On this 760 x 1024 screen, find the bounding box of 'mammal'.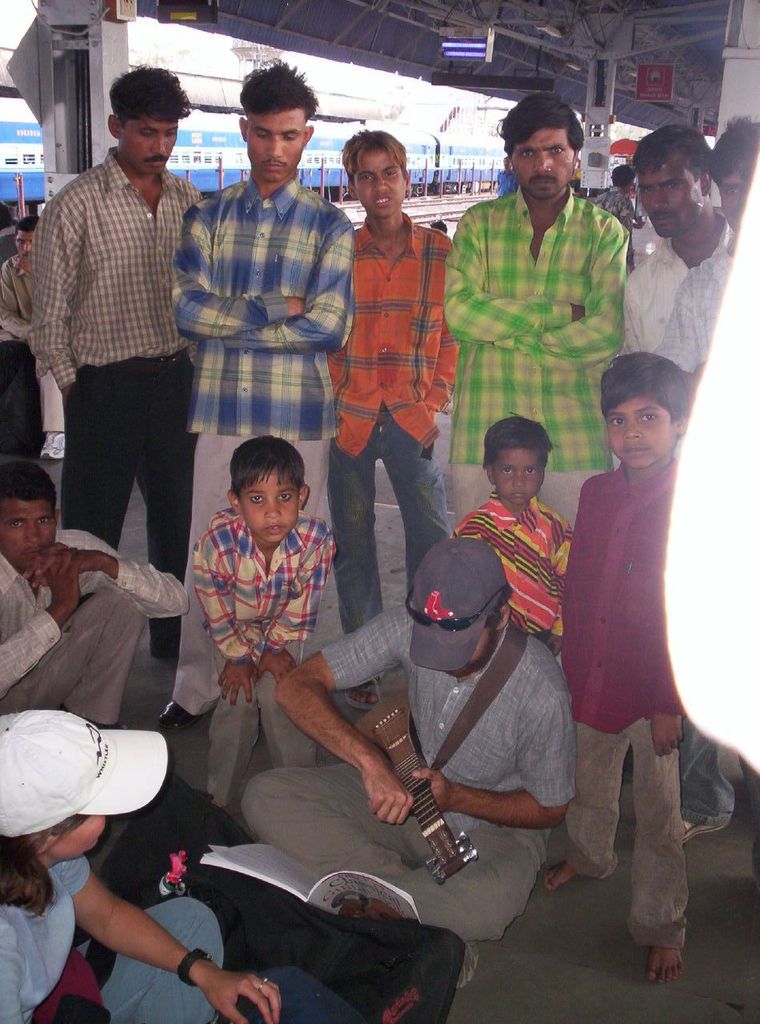
Bounding box: bbox=[246, 528, 577, 980].
